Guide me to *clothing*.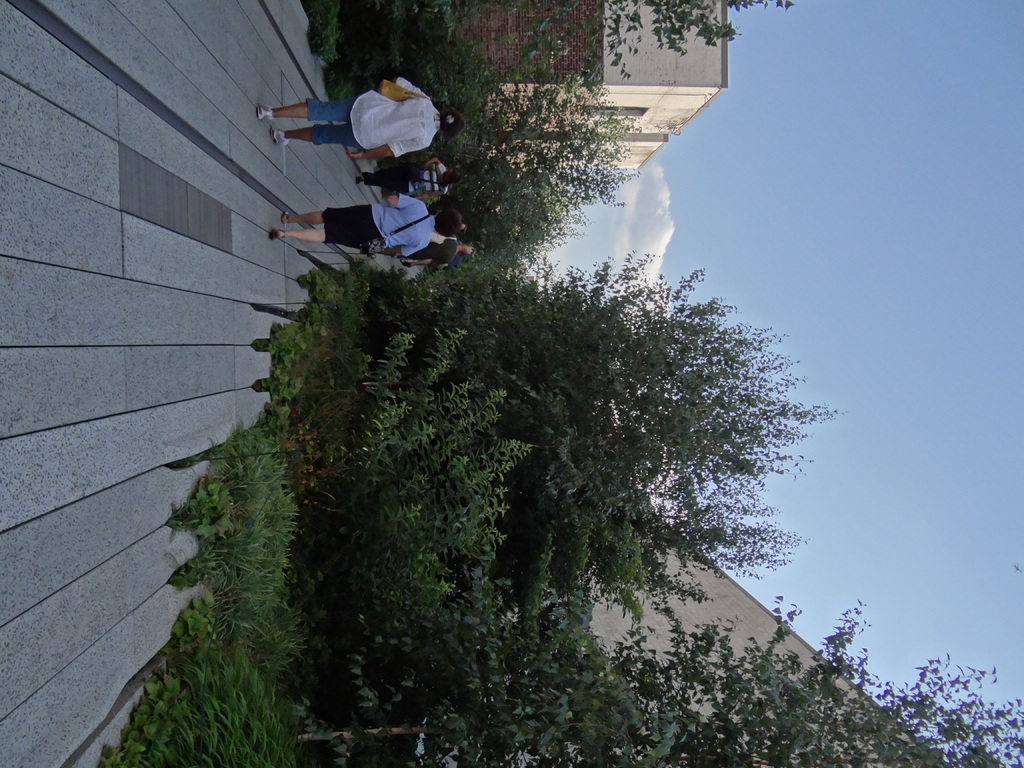
Guidance: detection(319, 188, 431, 260).
